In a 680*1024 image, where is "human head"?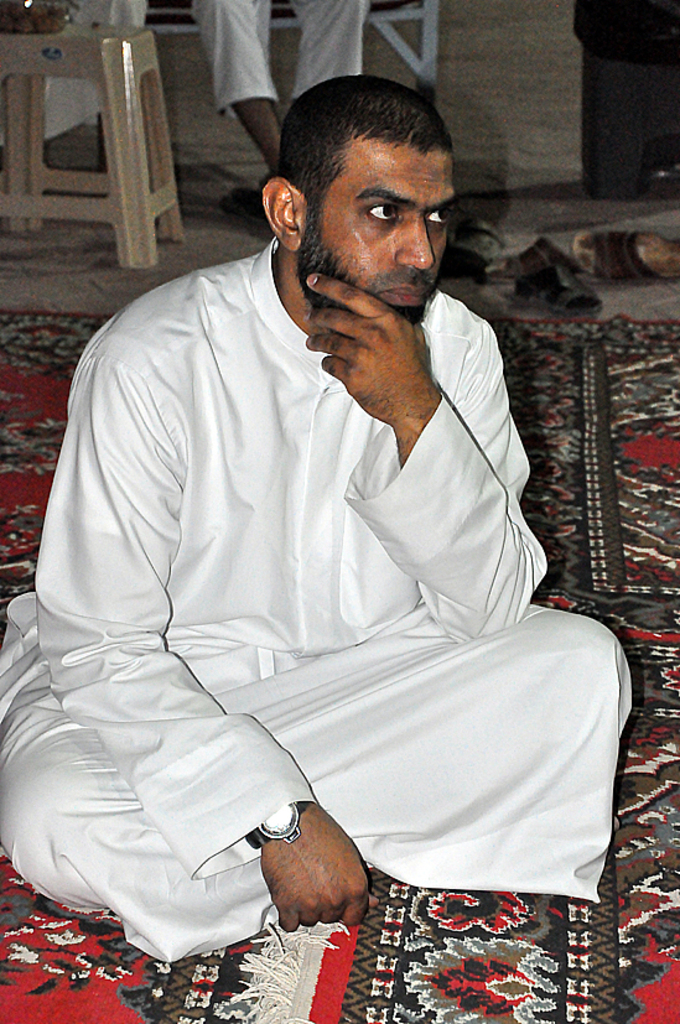
bbox=(254, 73, 464, 298).
